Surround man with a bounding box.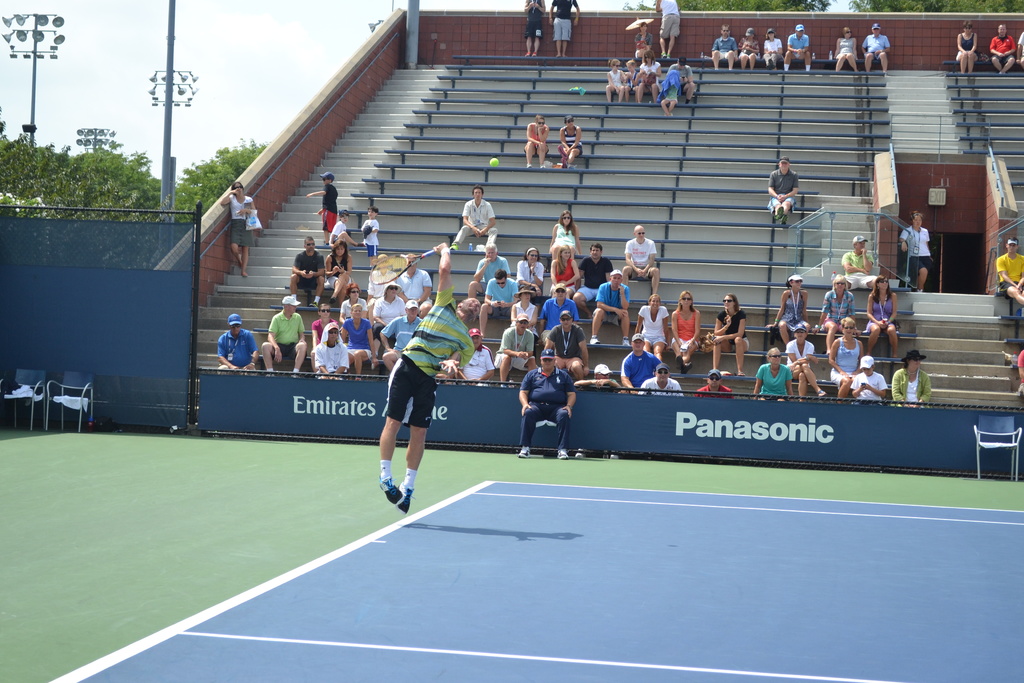
[621,333,664,391].
